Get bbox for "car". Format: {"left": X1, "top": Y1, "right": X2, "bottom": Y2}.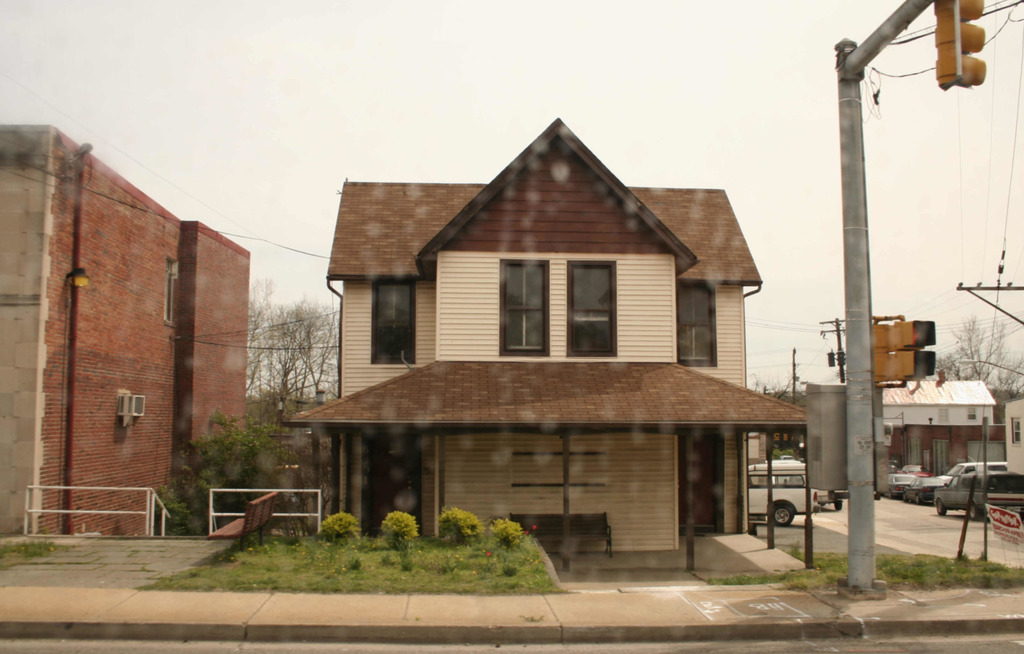
{"left": 745, "top": 453, "right": 822, "bottom": 525}.
